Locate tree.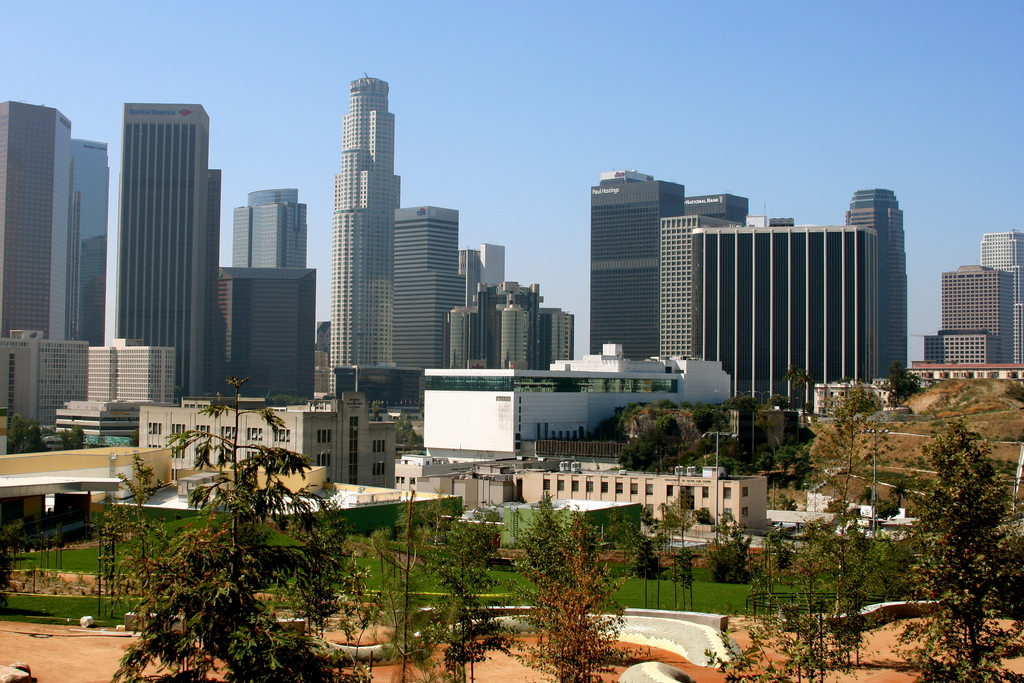
Bounding box: x1=783 y1=374 x2=898 y2=630.
